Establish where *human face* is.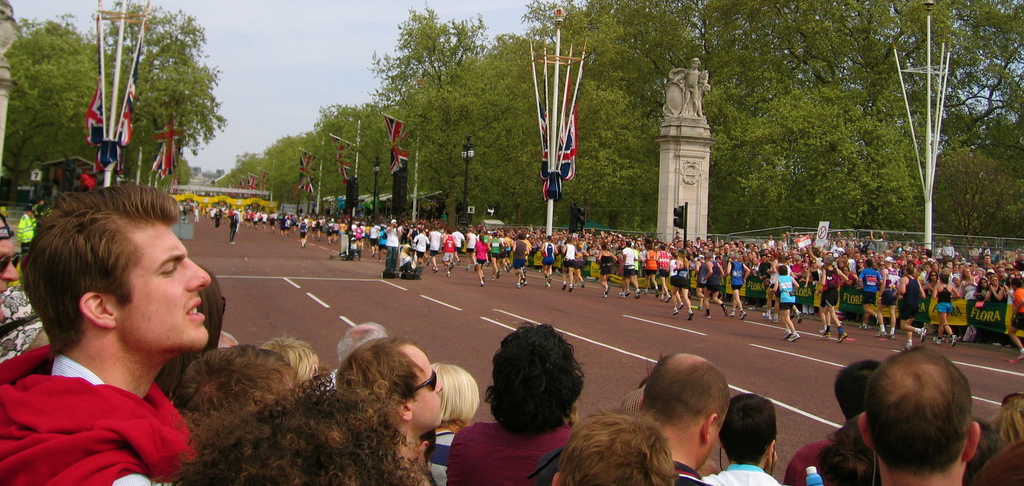
Established at pyautogui.locateOnScreen(408, 343, 444, 428).
